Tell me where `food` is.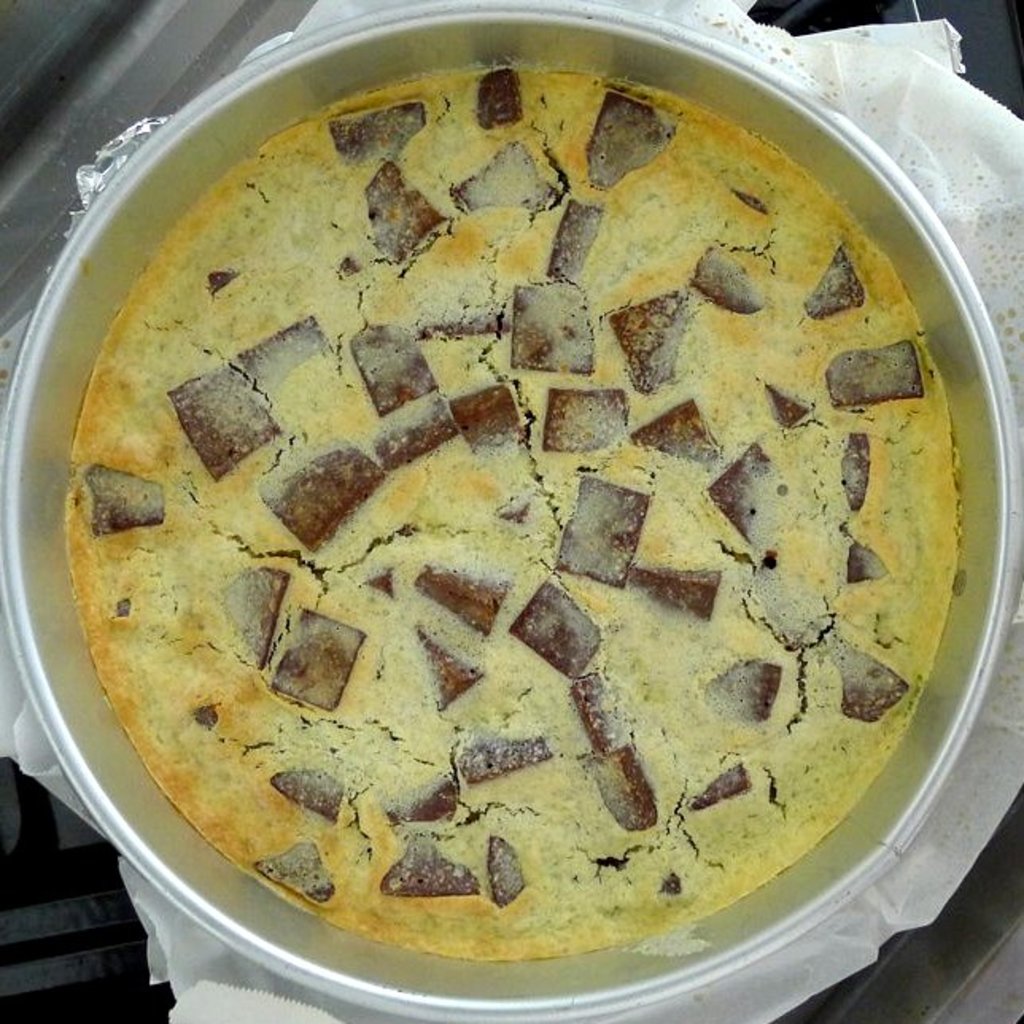
`food` is at pyautogui.locateOnScreen(40, 76, 984, 999).
